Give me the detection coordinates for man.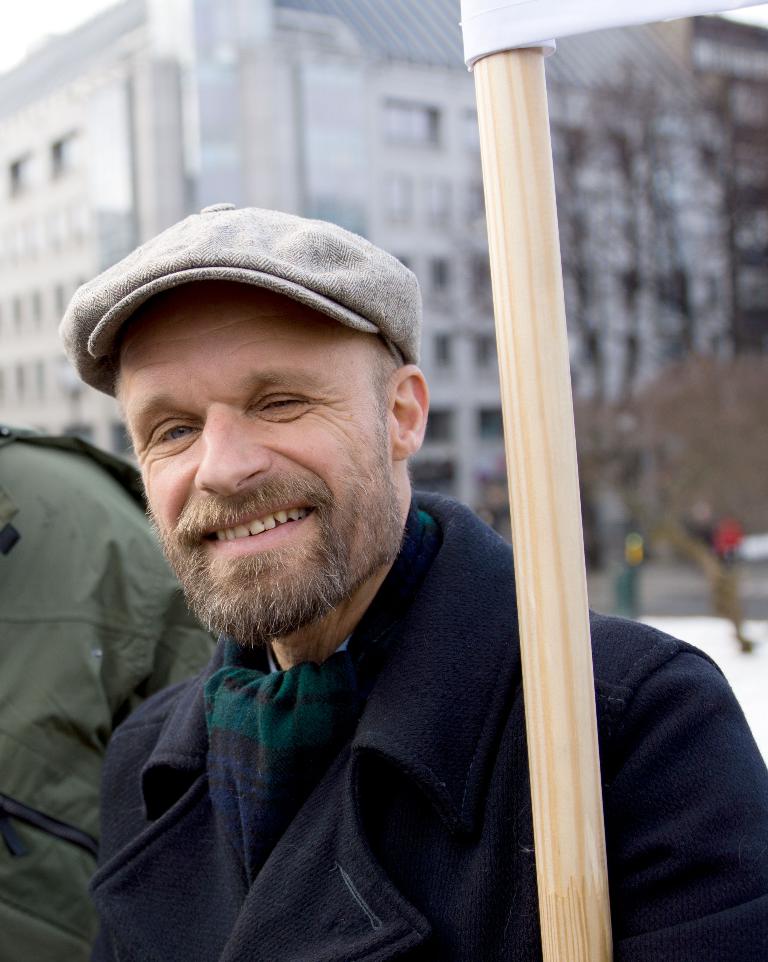
bbox=(0, 416, 274, 961).
